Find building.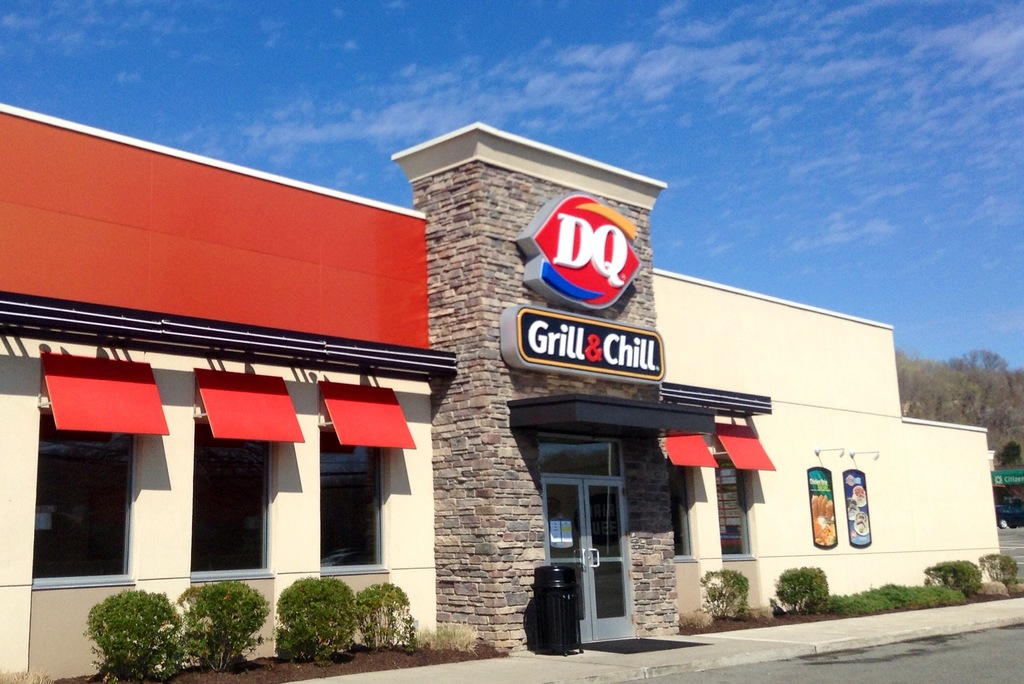
0, 116, 1004, 682.
